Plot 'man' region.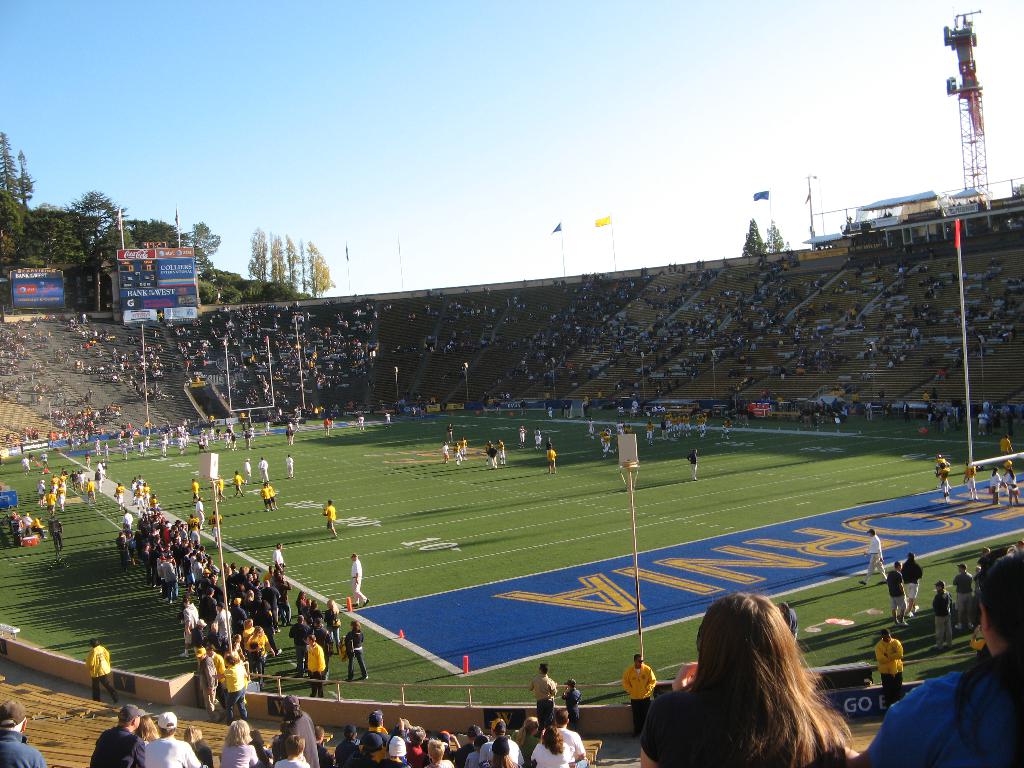
Plotted at pyautogui.locateOnScreen(533, 424, 543, 449).
